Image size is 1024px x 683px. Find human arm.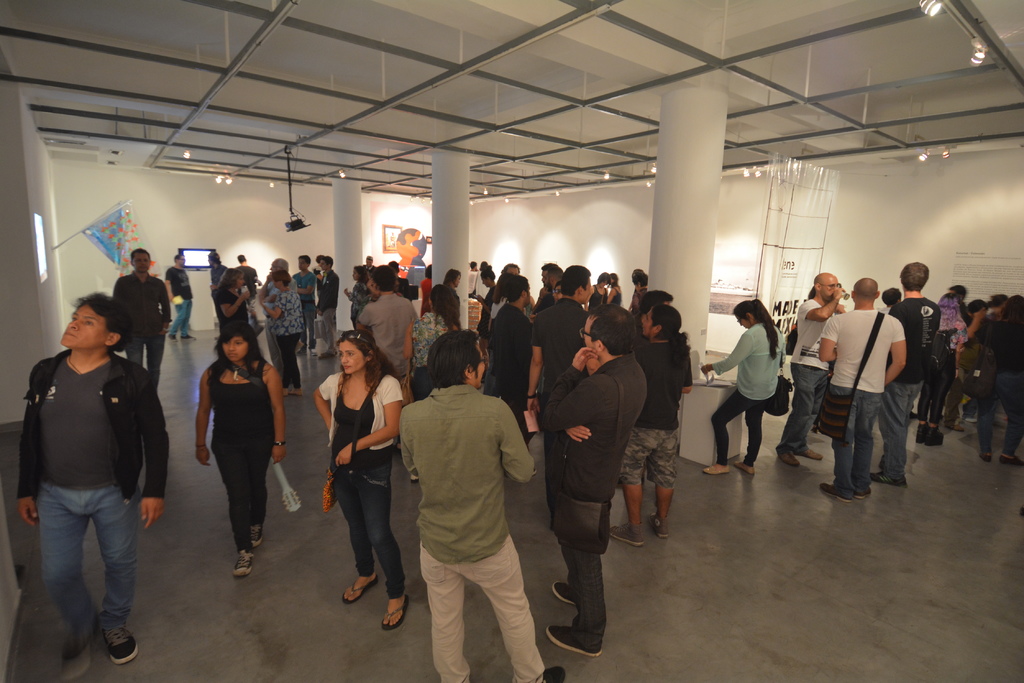
crop(810, 316, 839, 365).
